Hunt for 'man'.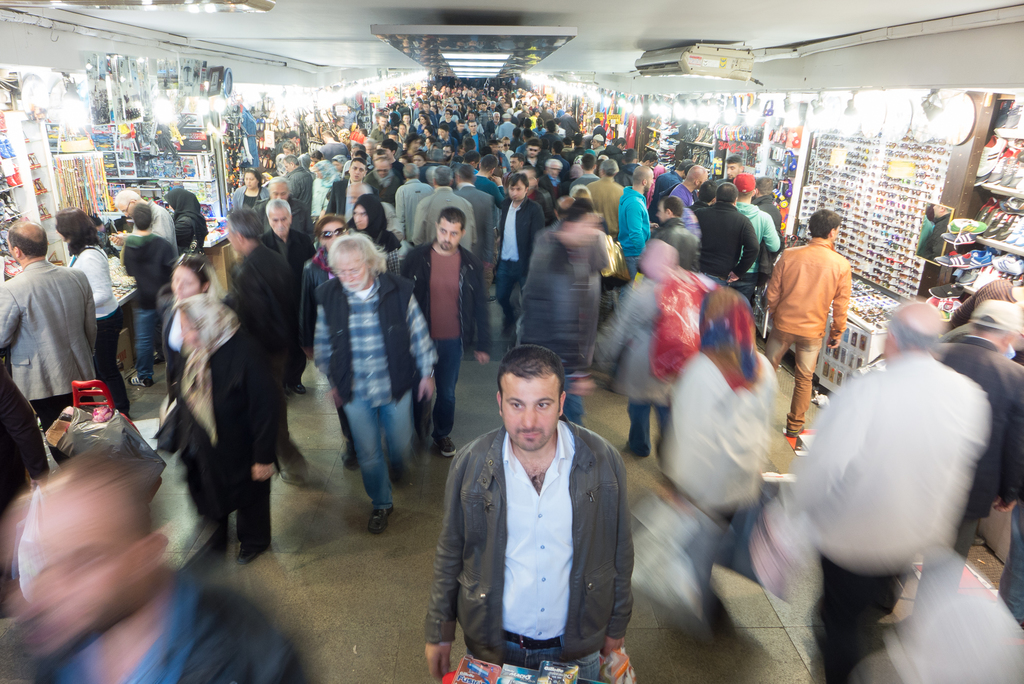
Hunted down at (x1=635, y1=190, x2=724, y2=294).
